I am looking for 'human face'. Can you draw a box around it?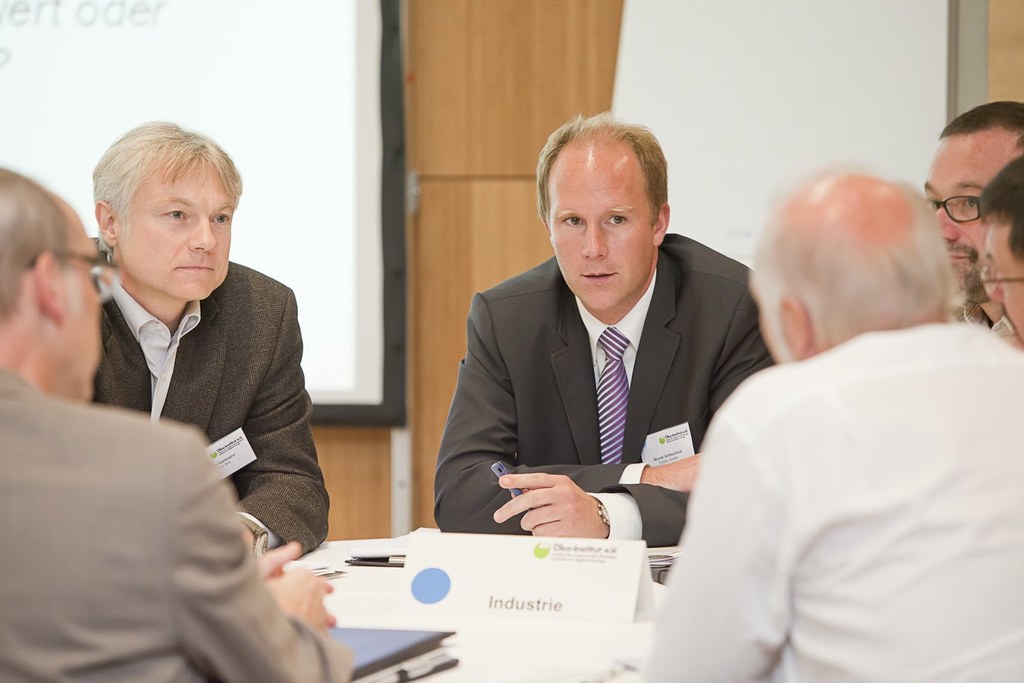
Sure, the bounding box is x1=977, y1=221, x2=1023, y2=340.
